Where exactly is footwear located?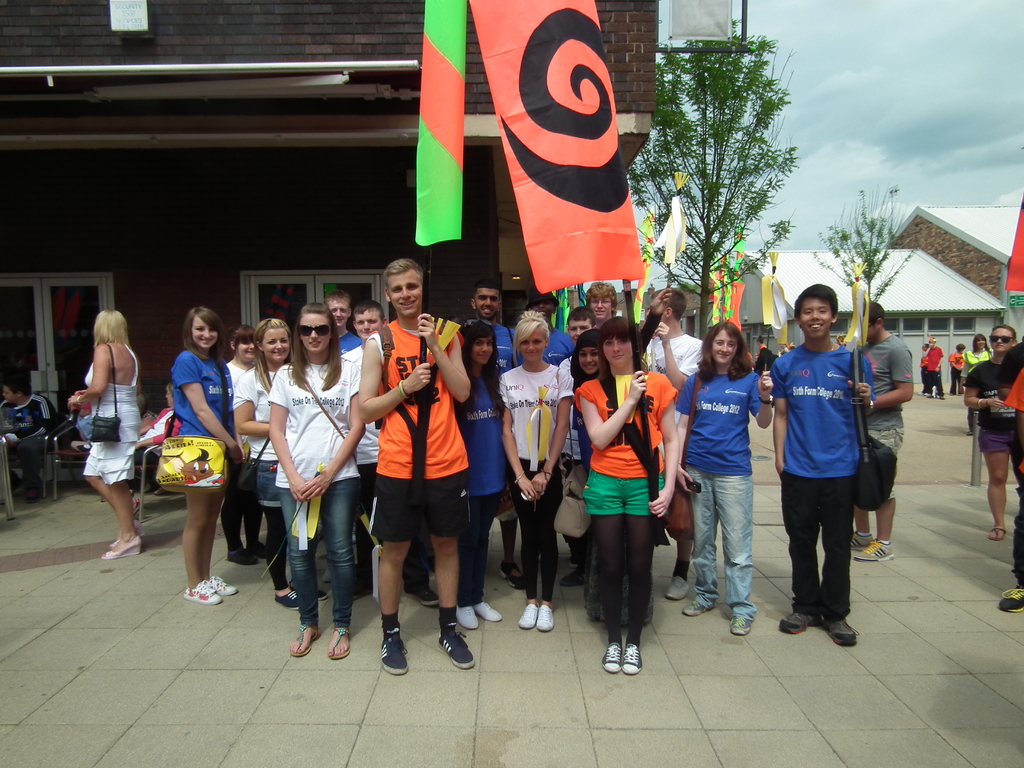
Its bounding box is [x1=309, y1=585, x2=324, y2=600].
